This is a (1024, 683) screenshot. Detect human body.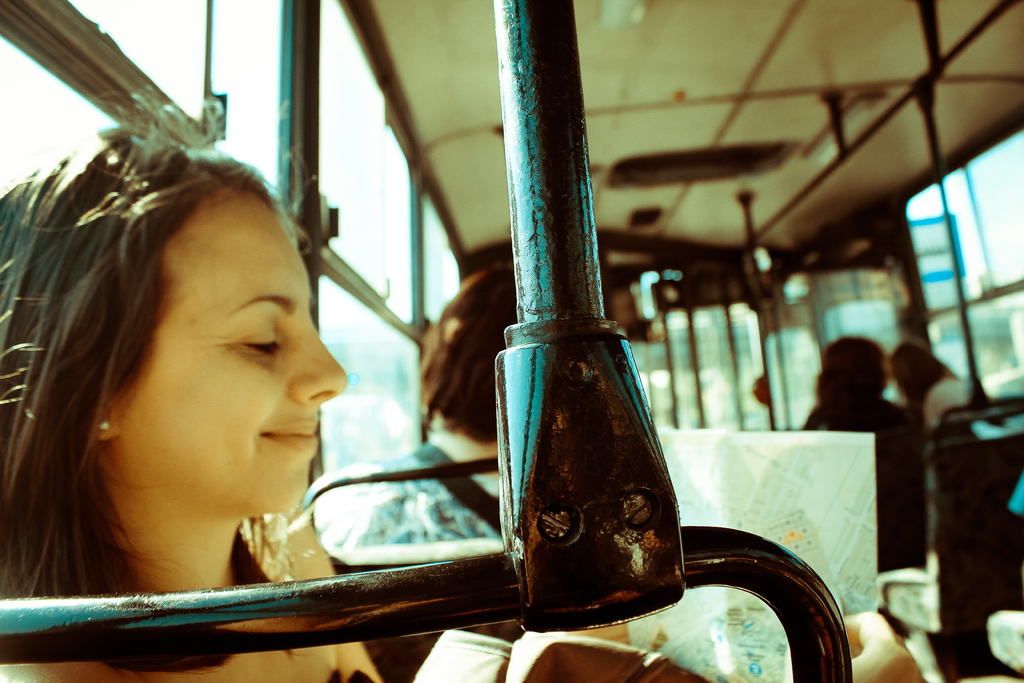
<bbox>805, 333, 934, 572</bbox>.
